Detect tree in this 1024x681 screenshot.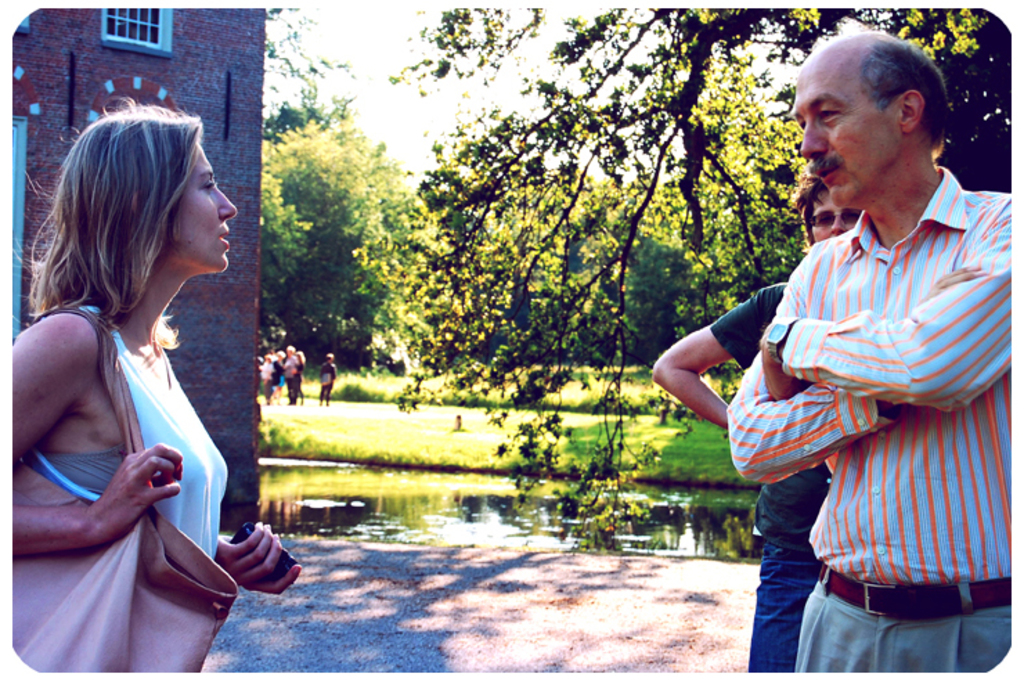
Detection: box(356, 0, 1023, 562).
